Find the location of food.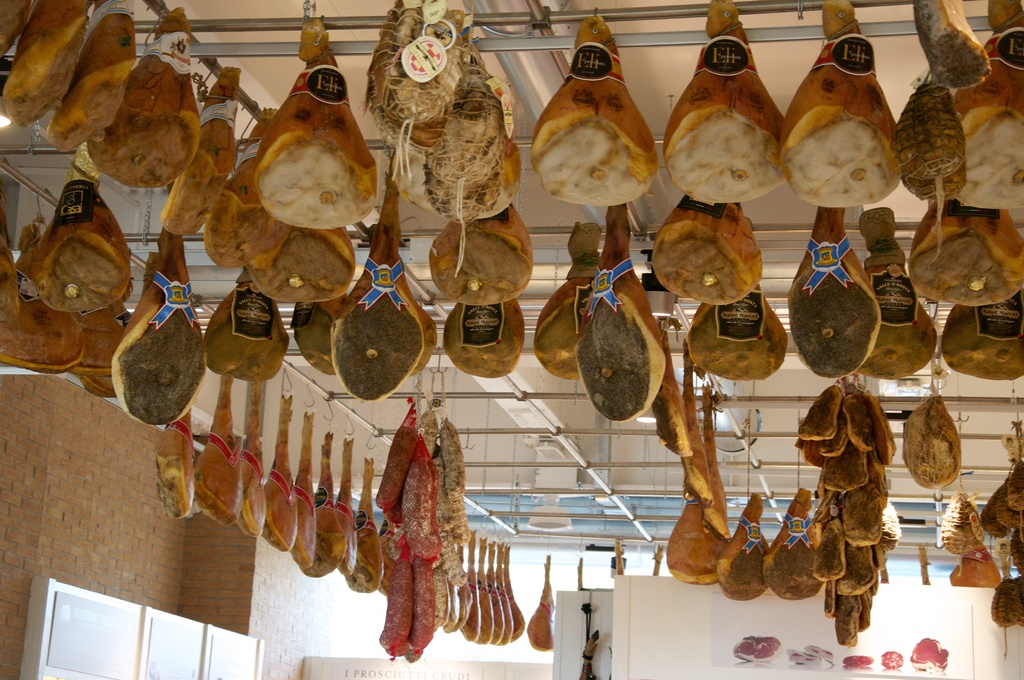
Location: pyautogui.locateOnScreen(526, 553, 555, 652).
